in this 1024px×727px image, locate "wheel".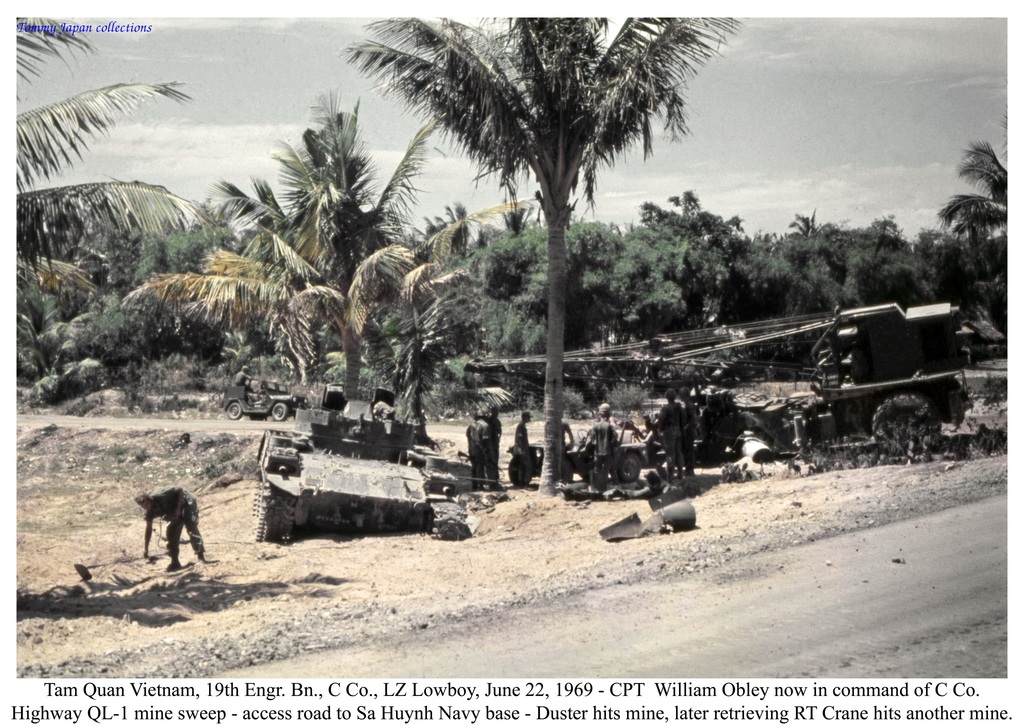
Bounding box: [x1=614, y1=452, x2=640, y2=482].
